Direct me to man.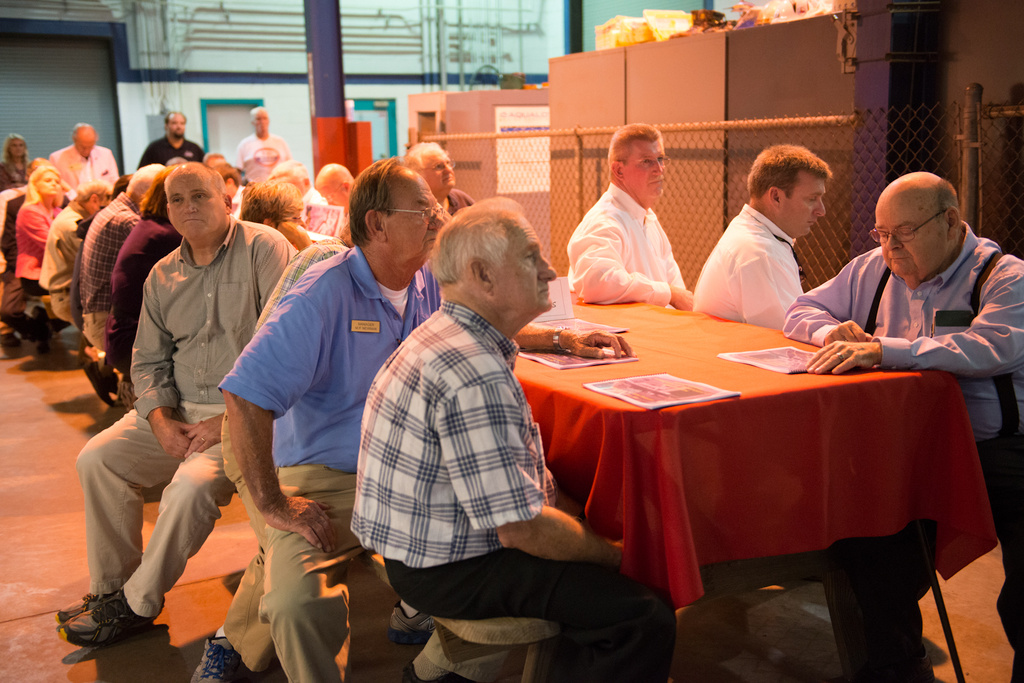
Direction: box=[138, 109, 205, 165].
